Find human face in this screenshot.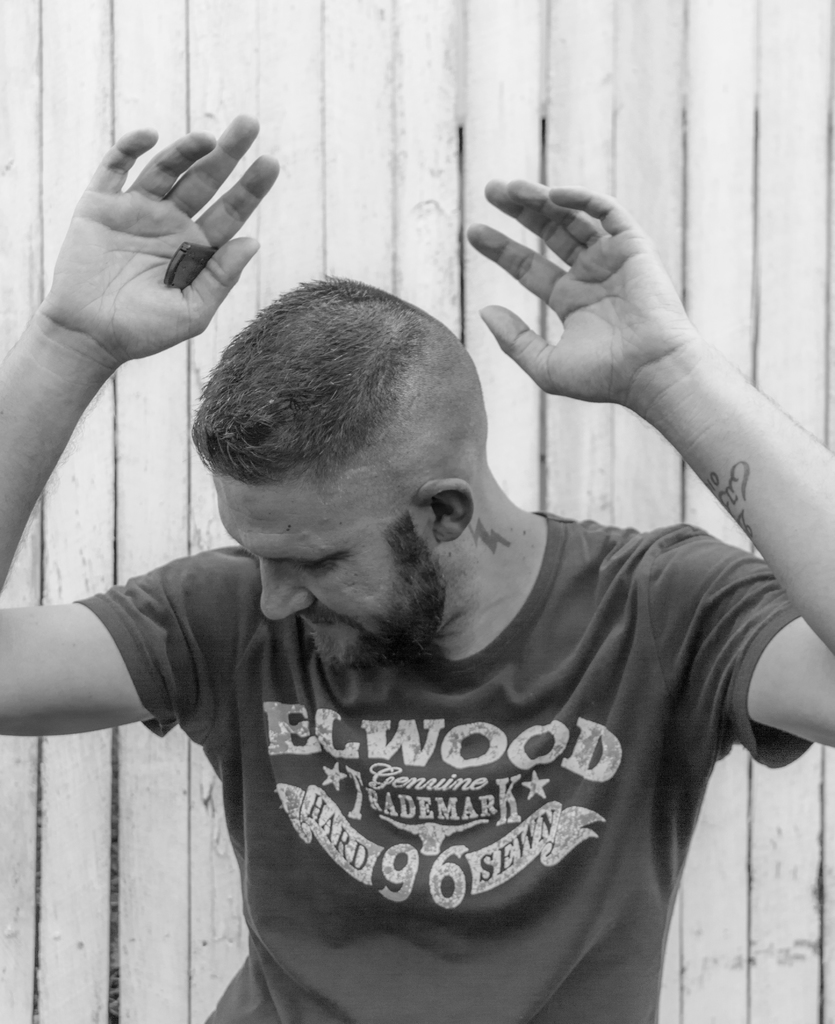
The bounding box for human face is (x1=215, y1=474, x2=441, y2=673).
